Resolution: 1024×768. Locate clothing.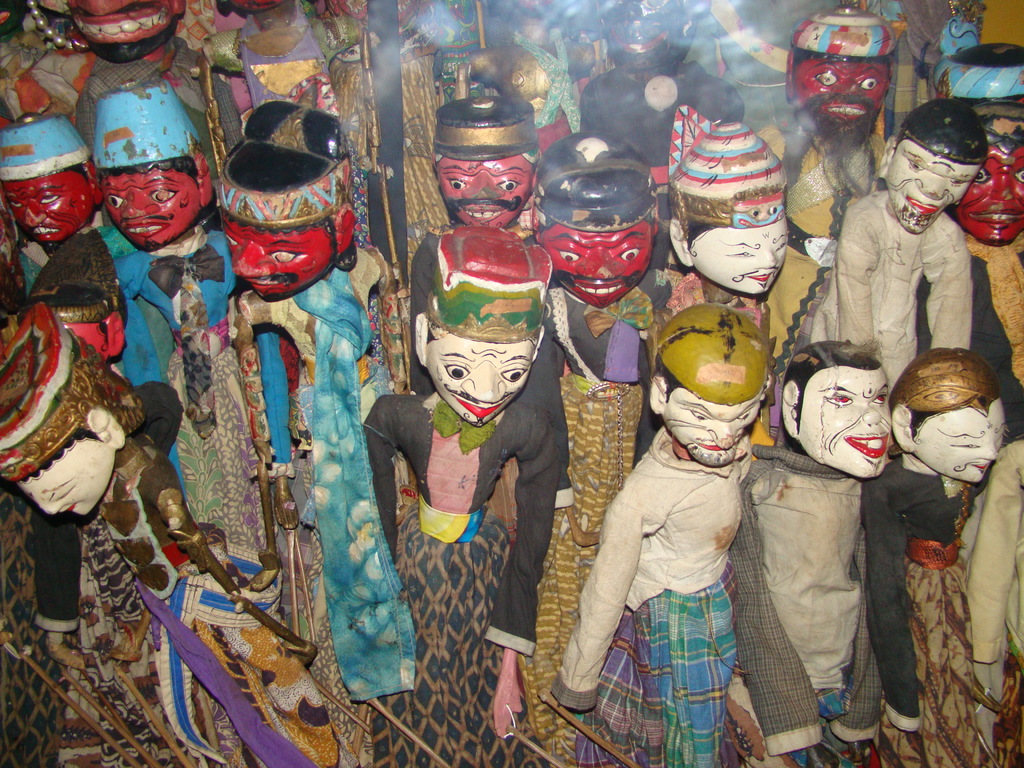
x1=724, y1=438, x2=868, y2=767.
